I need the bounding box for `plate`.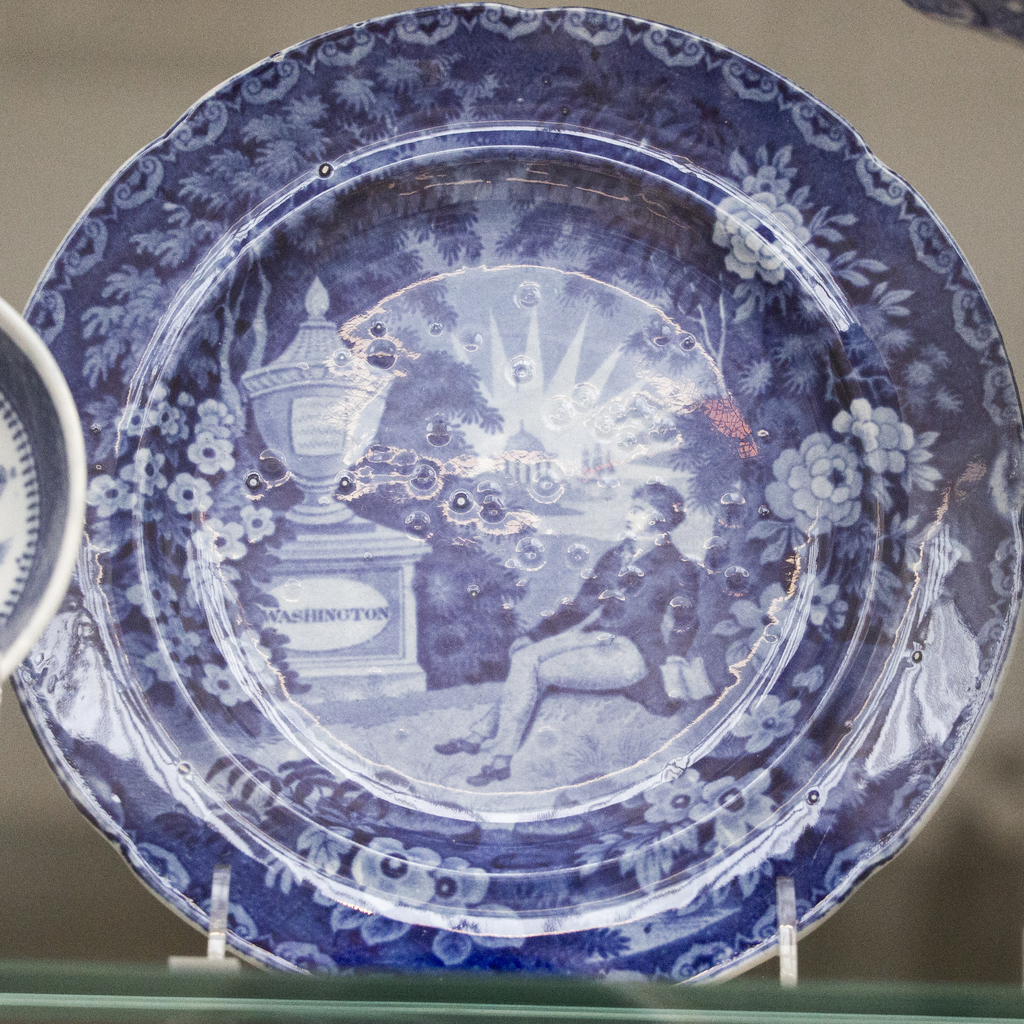
Here it is: box(10, 4, 1020, 986).
